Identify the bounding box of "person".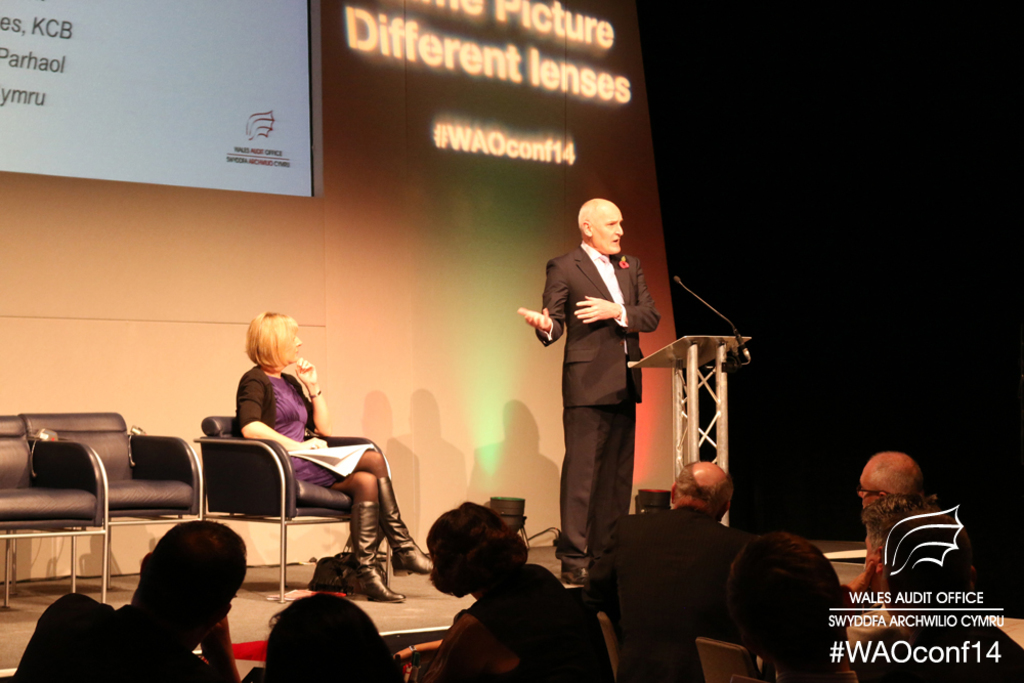
{"x1": 247, "y1": 587, "x2": 411, "y2": 682}.
